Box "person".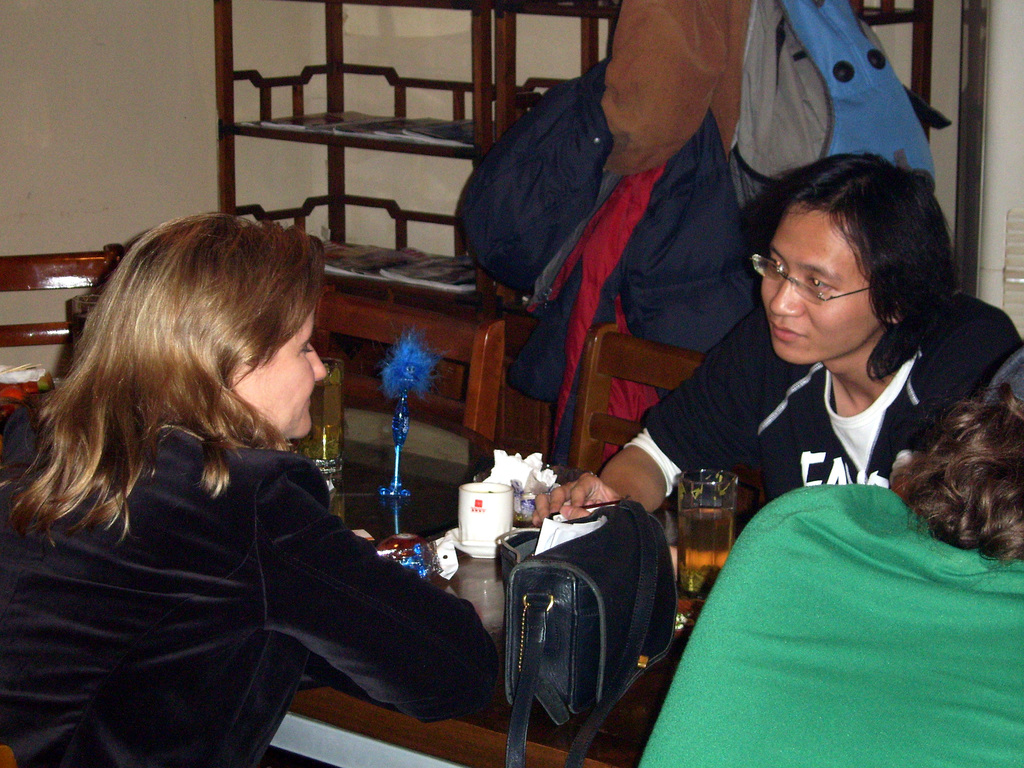
box=[634, 348, 1023, 767].
